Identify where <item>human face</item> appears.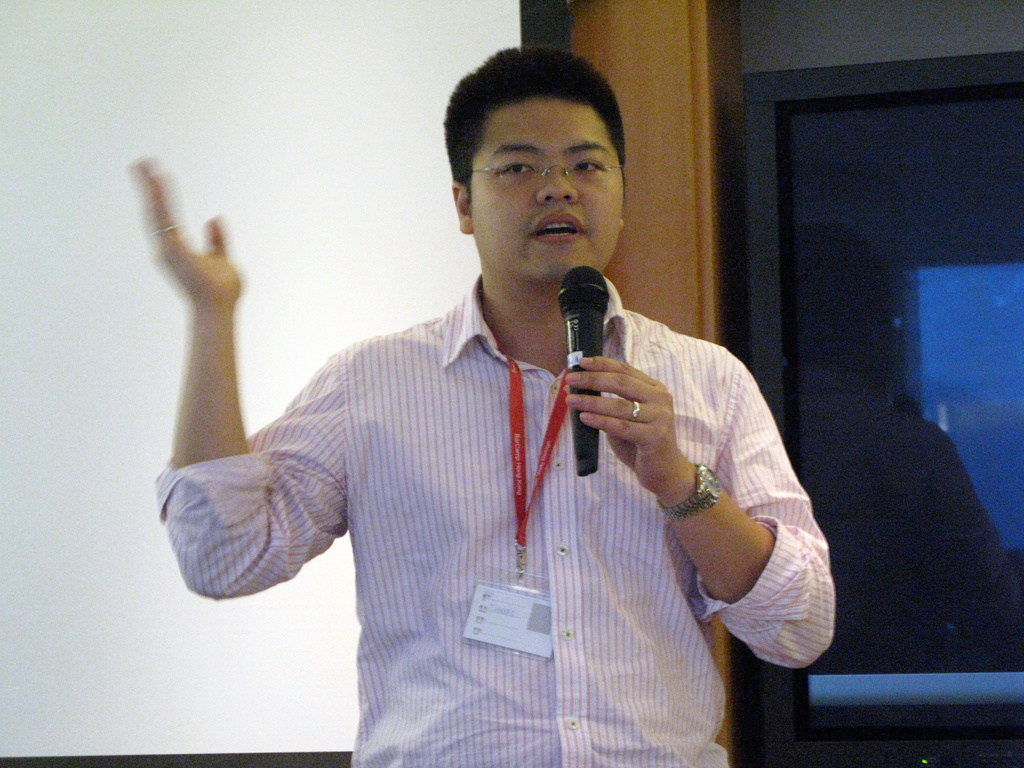
Appears at locate(474, 95, 624, 281).
